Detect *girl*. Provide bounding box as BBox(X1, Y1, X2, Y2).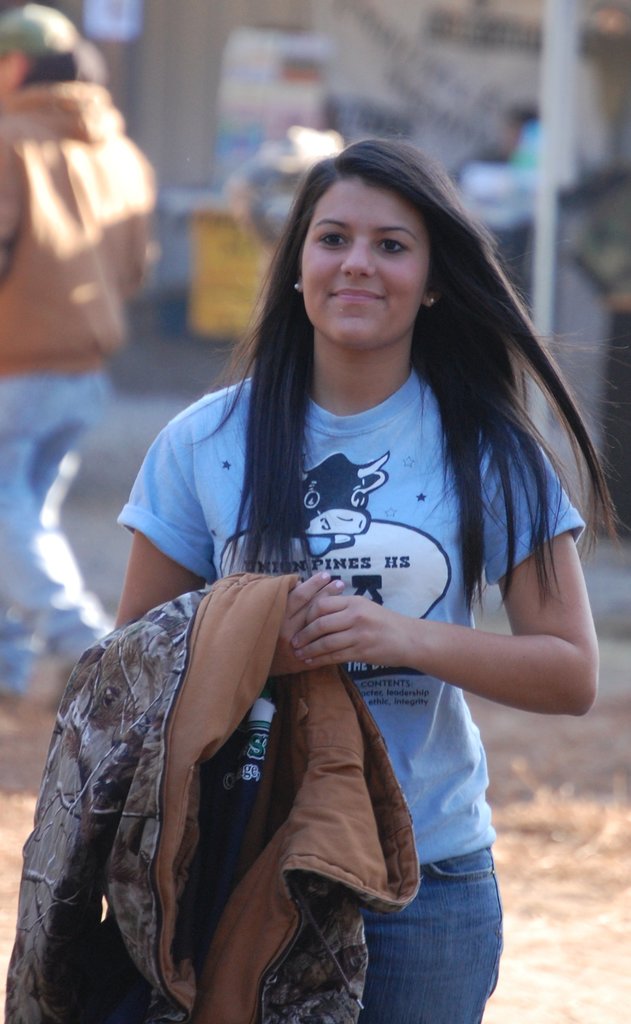
BBox(115, 134, 630, 1023).
